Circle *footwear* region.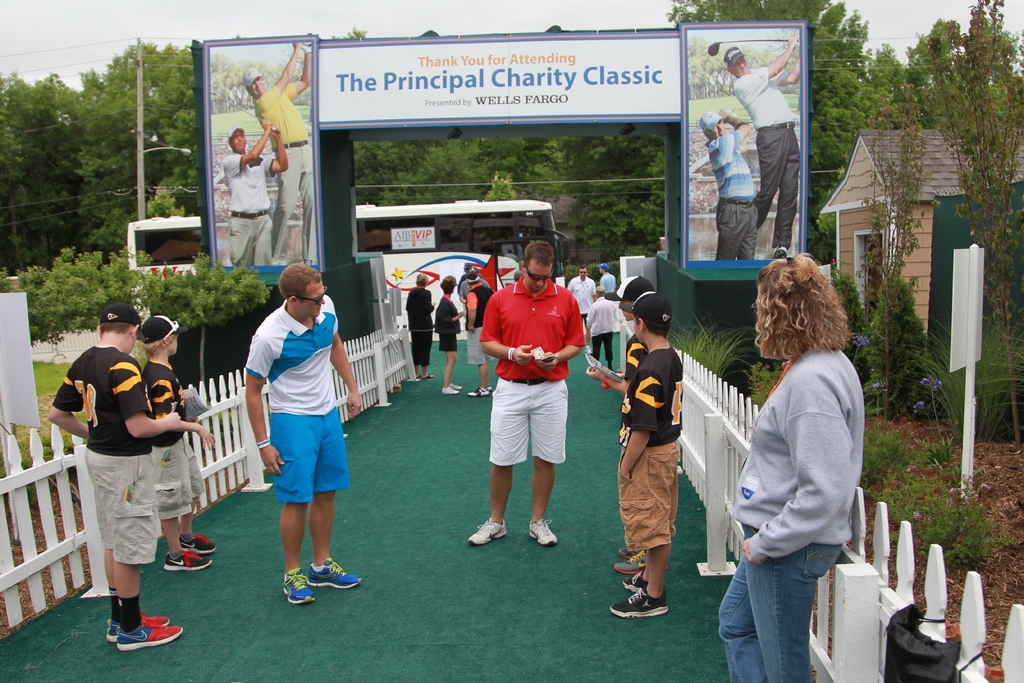
Region: [106,611,170,645].
